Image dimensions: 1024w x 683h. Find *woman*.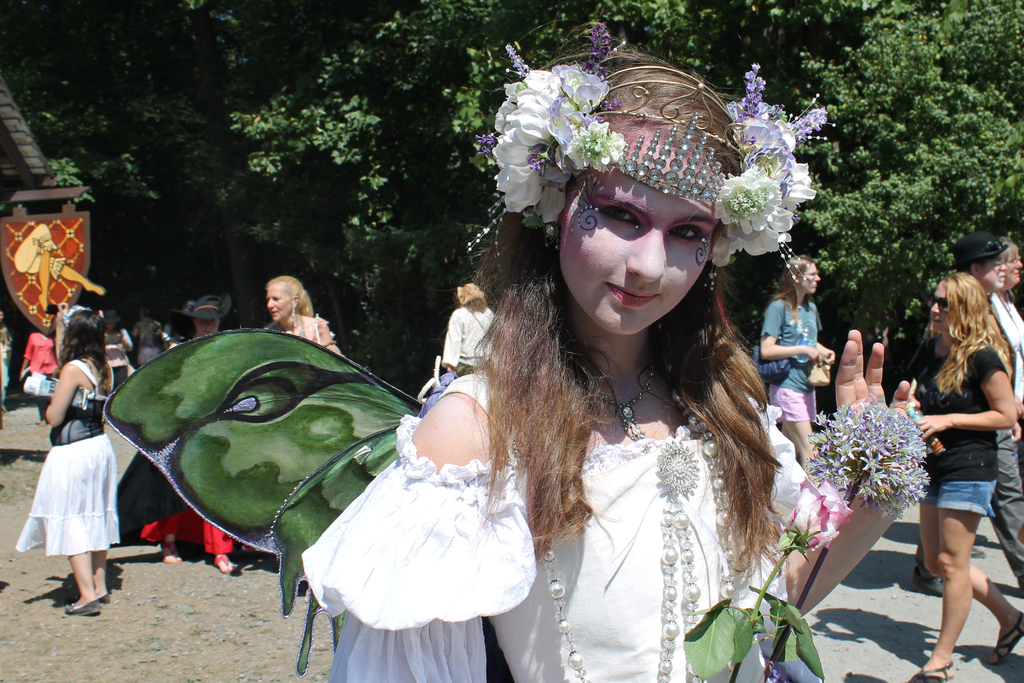
box(756, 248, 835, 463).
